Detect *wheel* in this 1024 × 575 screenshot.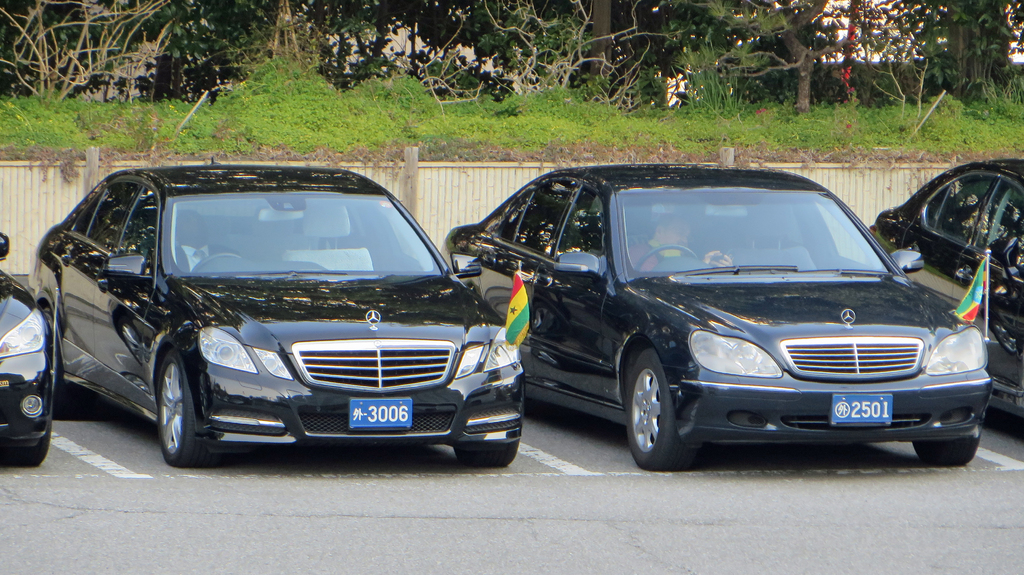
Detection: box=[462, 436, 521, 472].
